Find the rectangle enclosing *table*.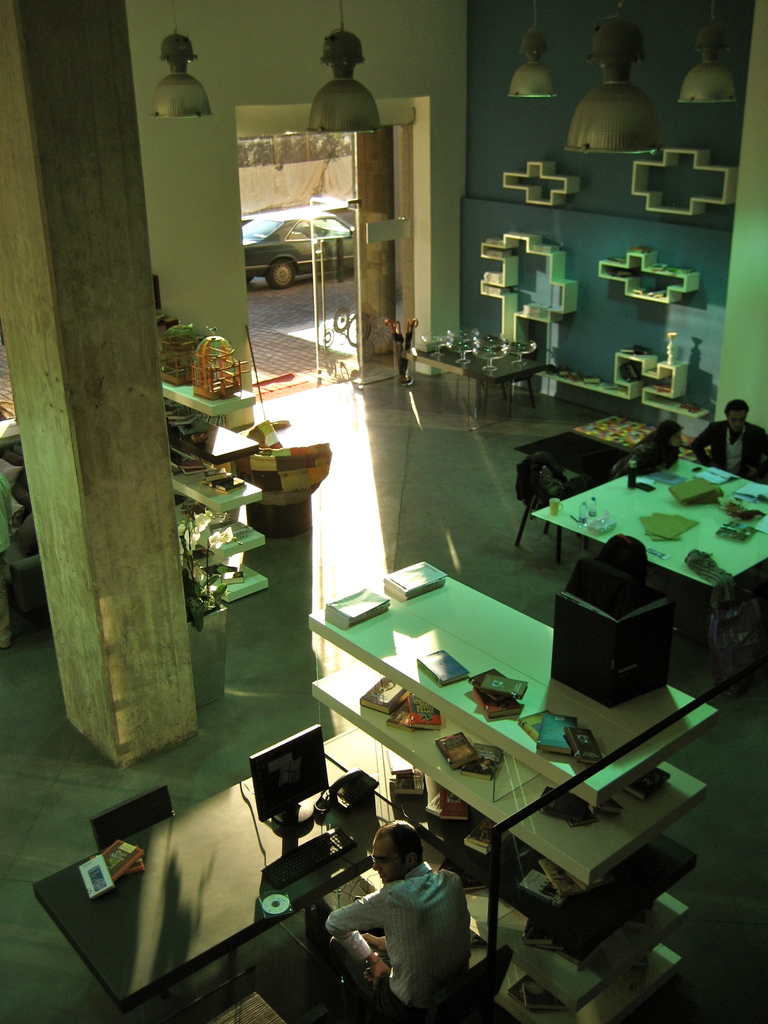
region(516, 428, 763, 653).
